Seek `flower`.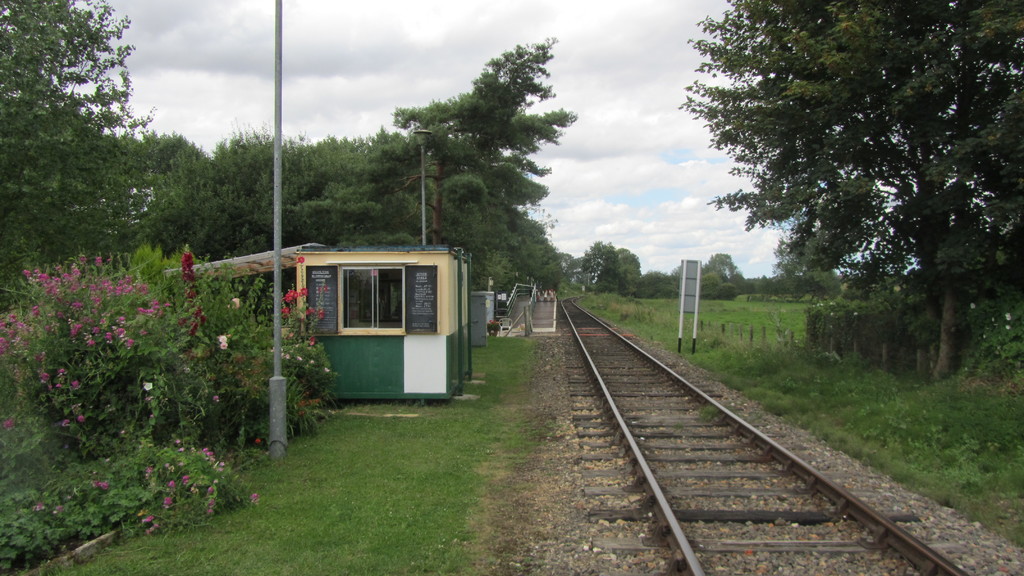
rect(164, 496, 171, 504).
